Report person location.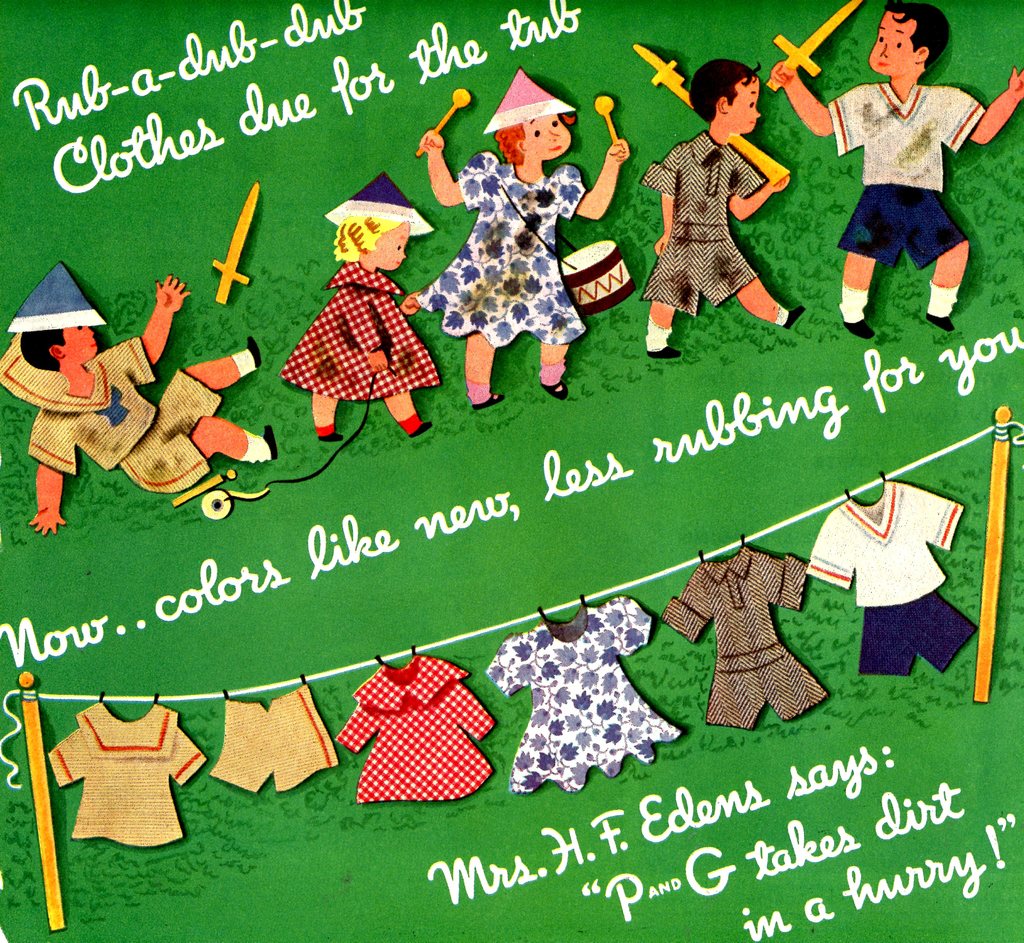
Report: 0, 258, 281, 538.
